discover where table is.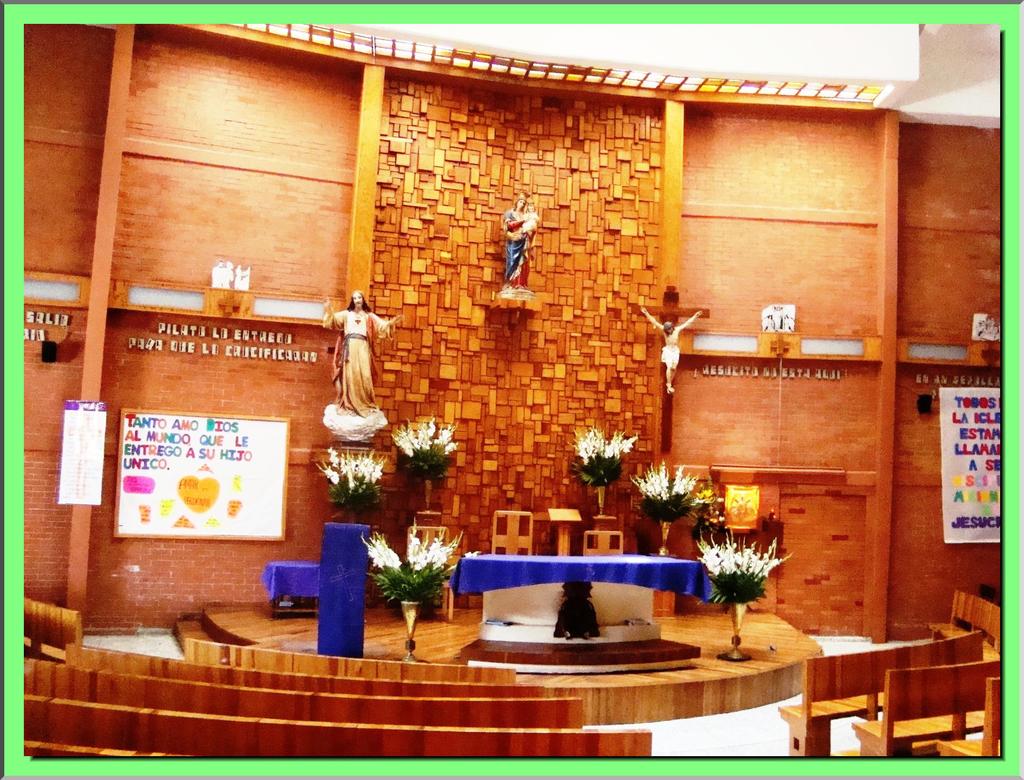
Discovered at select_region(260, 557, 321, 621).
